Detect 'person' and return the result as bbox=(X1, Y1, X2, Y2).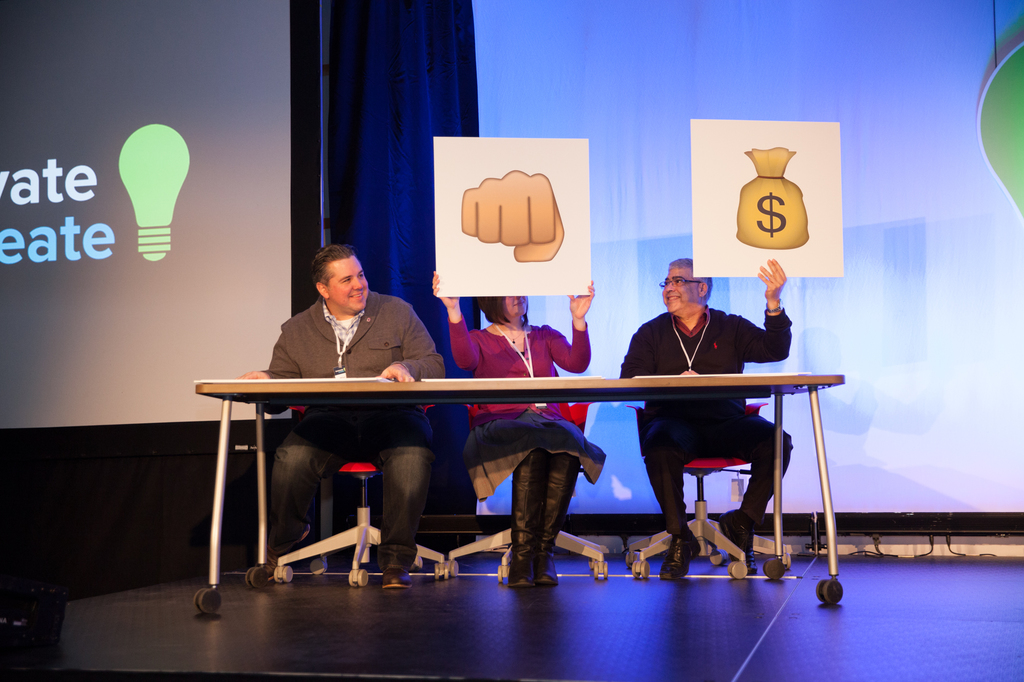
bbox=(261, 241, 447, 592).
